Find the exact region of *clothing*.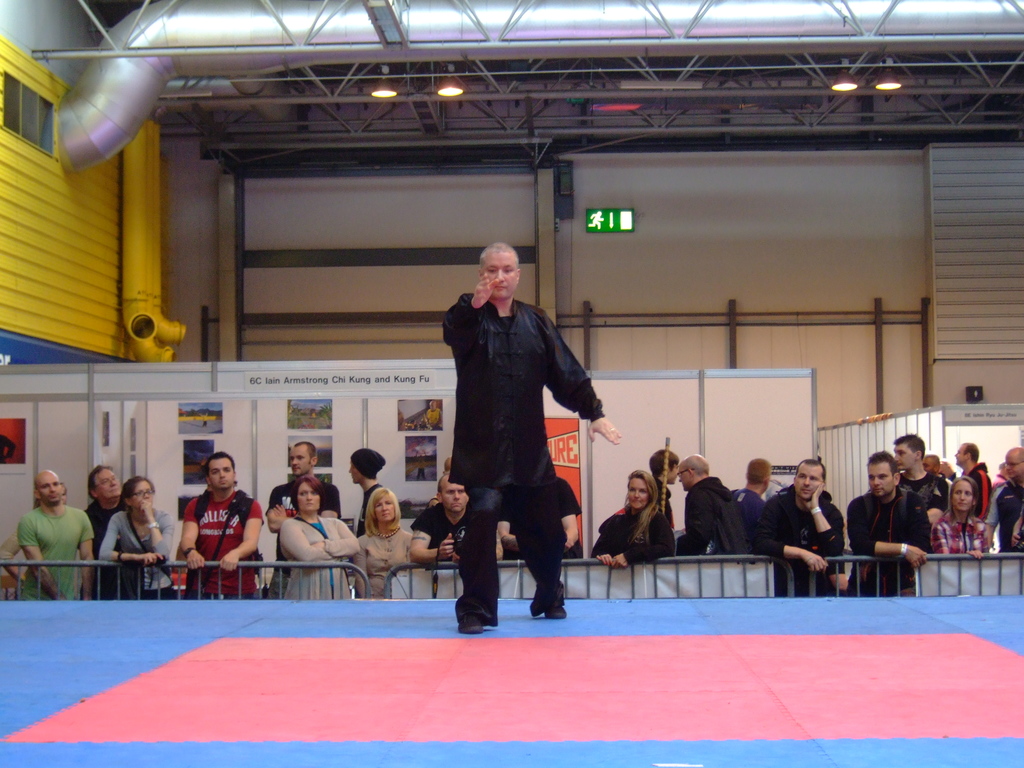
Exact region: (x1=846, y1=490, x2=933, y2=599).
